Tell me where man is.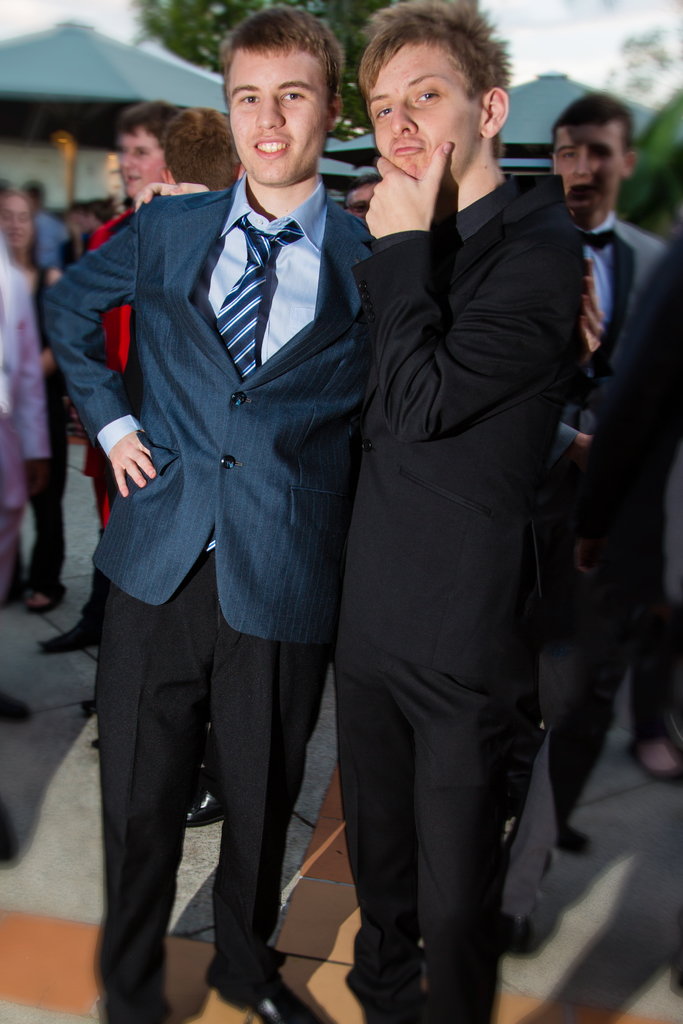
man is at bbox(559, 97, 680, 788).
